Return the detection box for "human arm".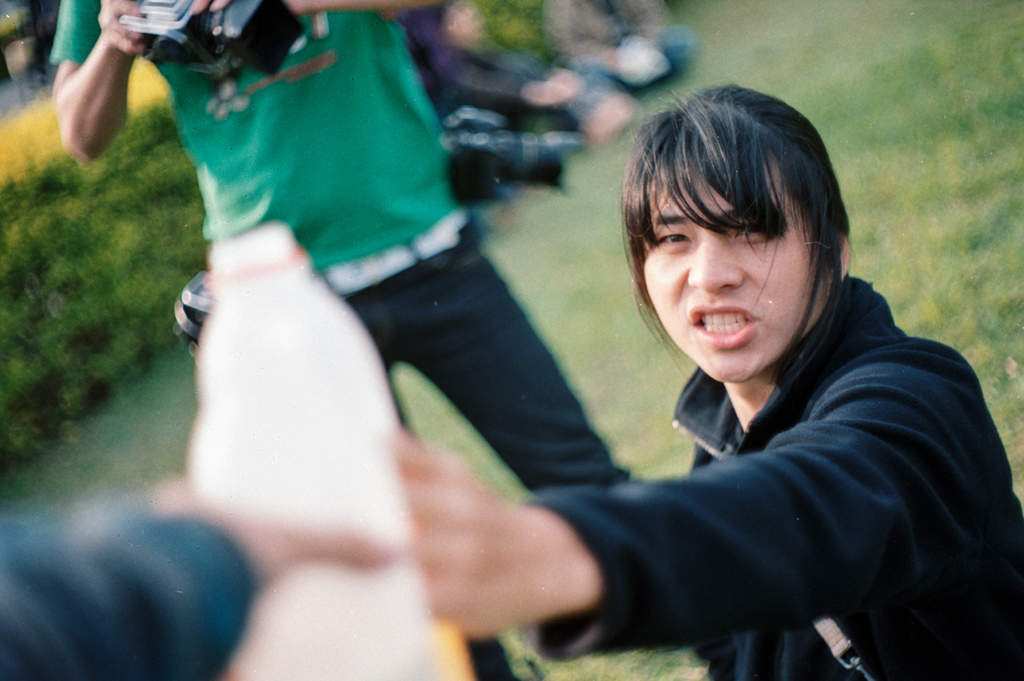
(391,364,979,661).
